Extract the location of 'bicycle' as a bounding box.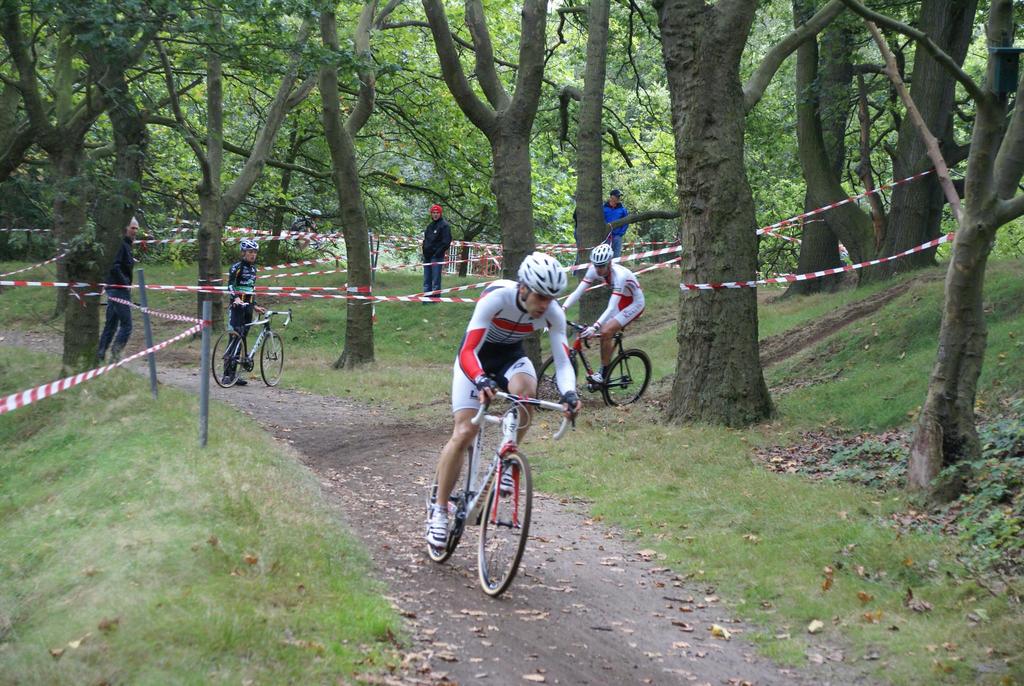
region(422, 382, 582, 597).
